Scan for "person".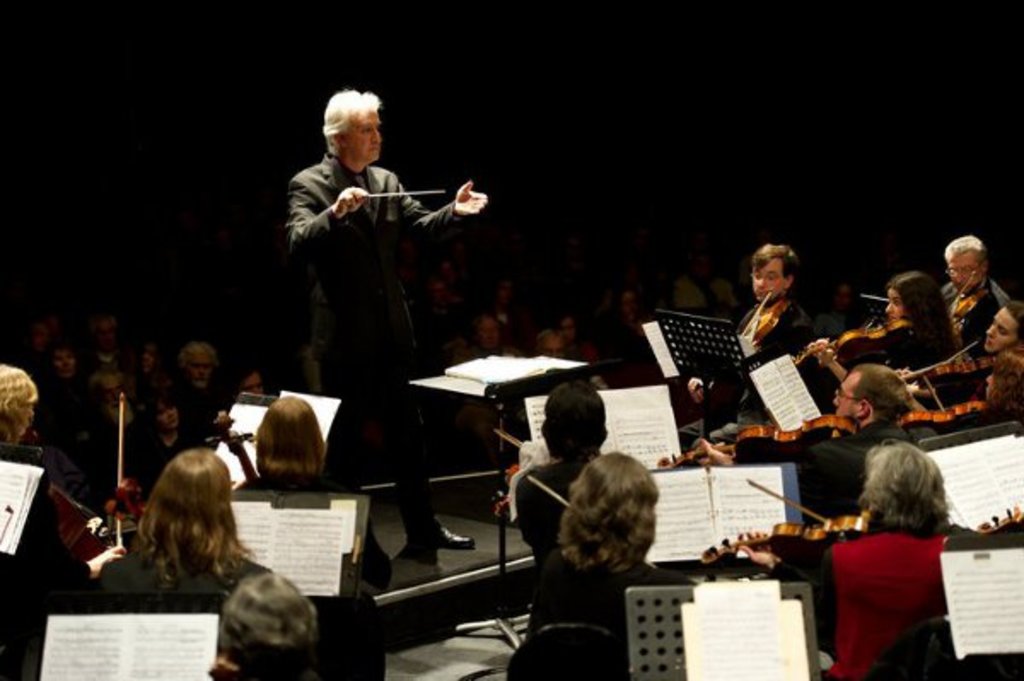
Scan result: bbox=[751, 444, 976, 679].
